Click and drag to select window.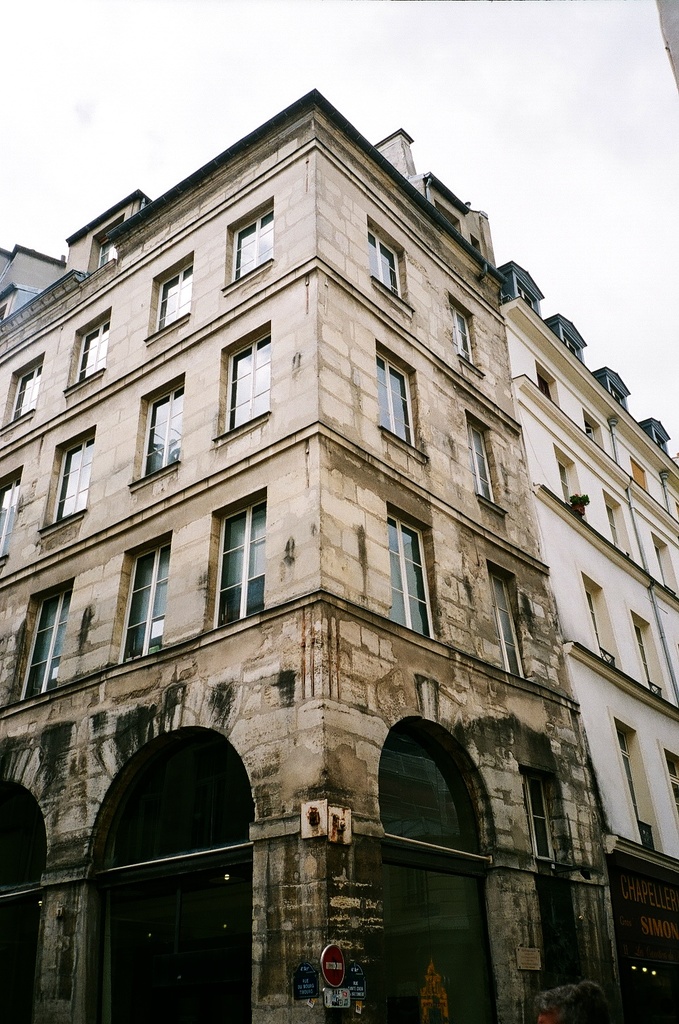
Selection: 584, 586, 617, 666.
